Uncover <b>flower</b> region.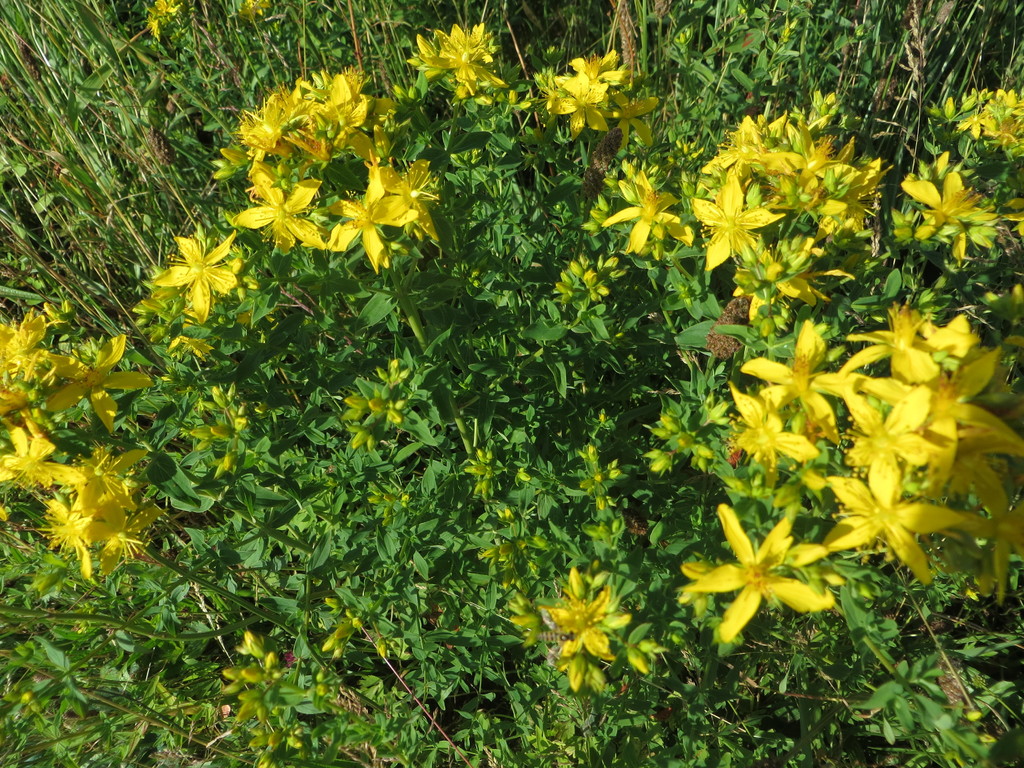
Uncovered: bbox=[158, 227, 235, 327].
